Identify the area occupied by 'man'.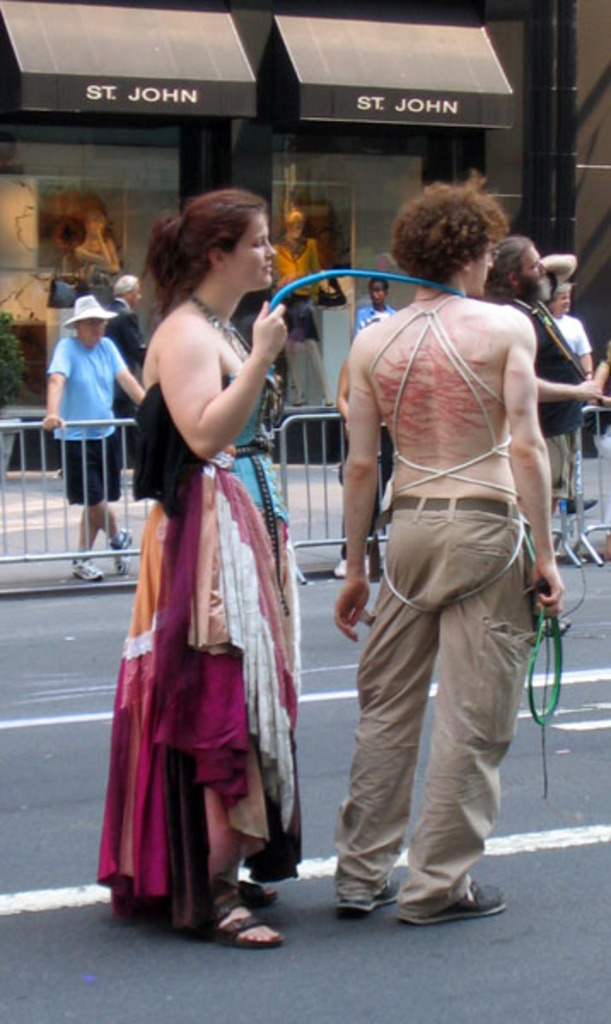
Area: <region>48, 287, 177, 587</region>.
